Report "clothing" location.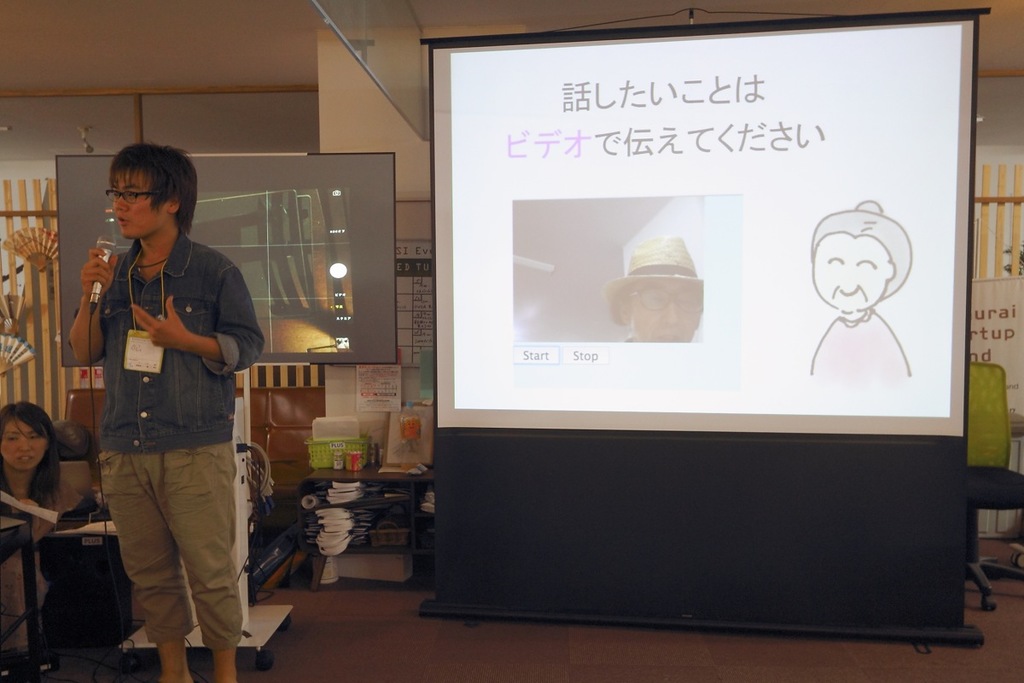
Report: rect(0, 461, 96, 663).
